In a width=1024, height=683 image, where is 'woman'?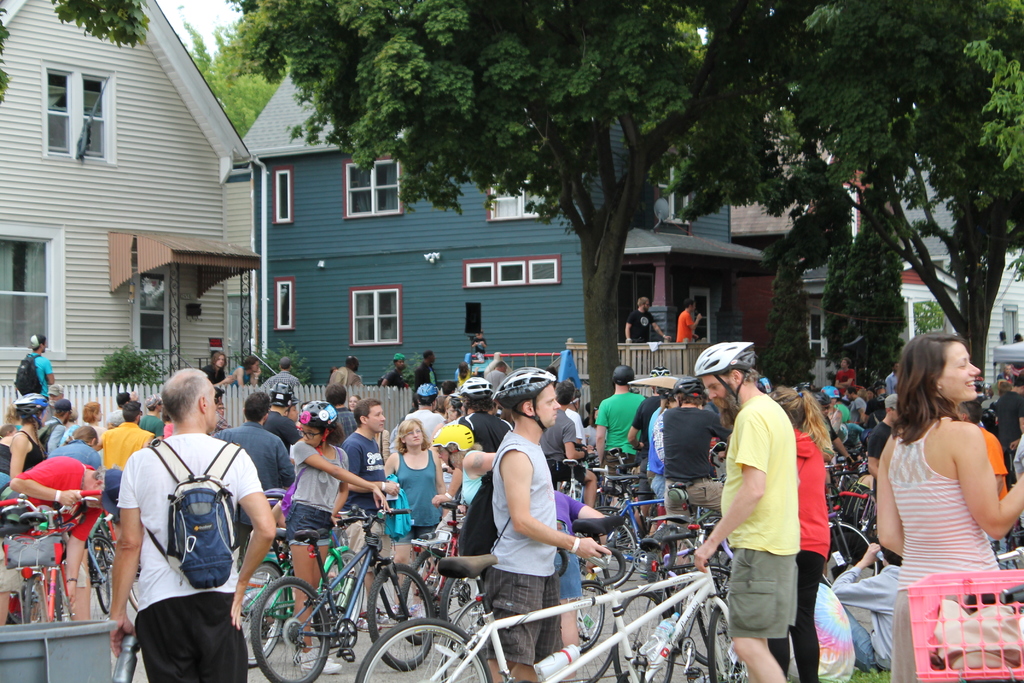
198:352:235:391.
